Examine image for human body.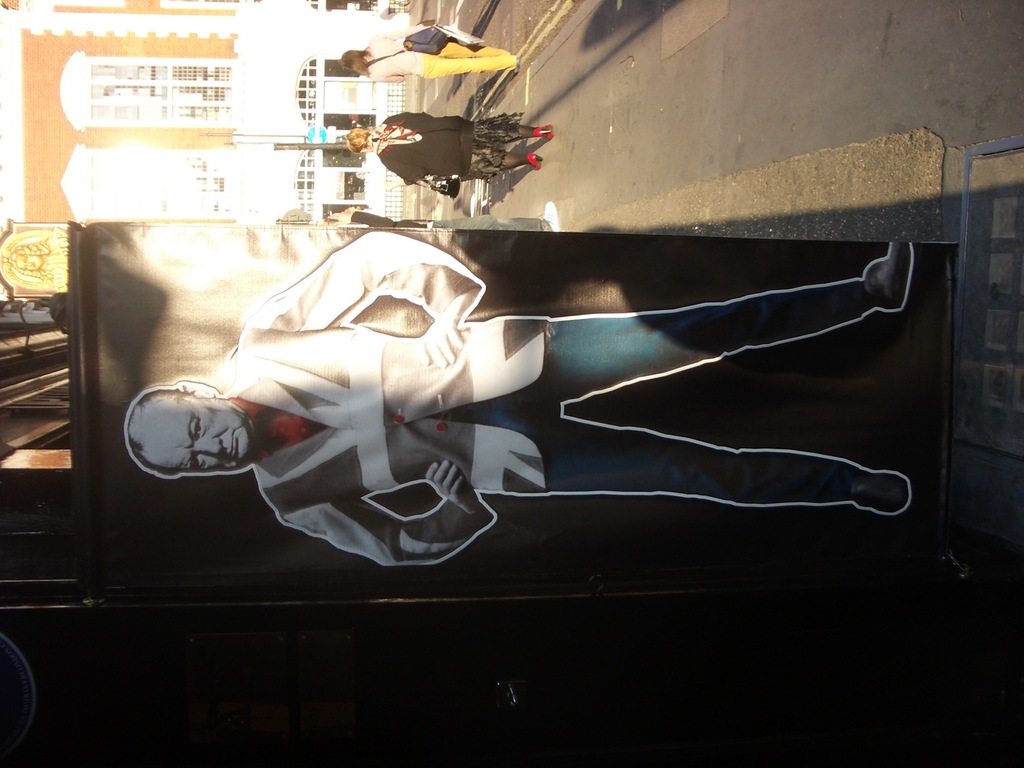
Examination result: (left=380, top=112, right=553, bottom=194).
